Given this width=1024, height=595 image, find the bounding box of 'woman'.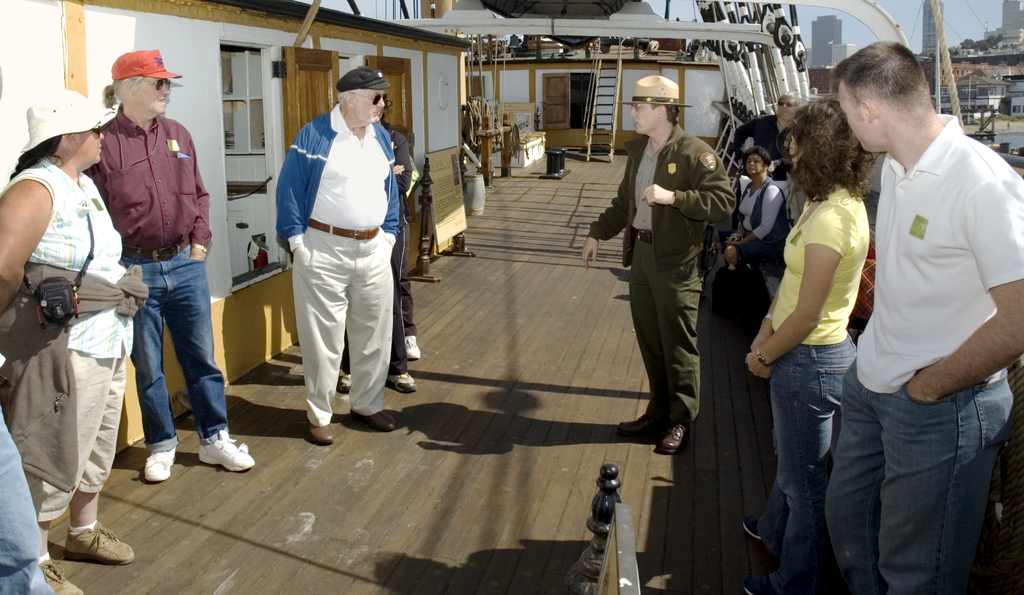
bbox=[741, 102, 866, 594].
